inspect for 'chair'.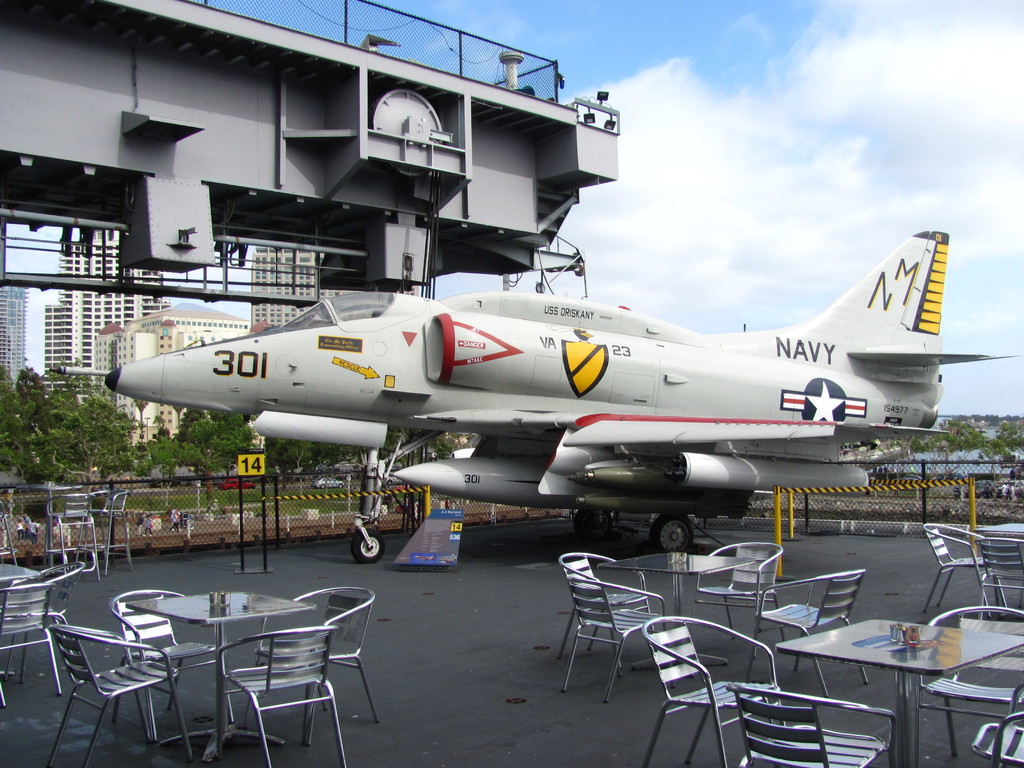
Inspection: x1=970 y1=680 x2=1023 y2=767.
